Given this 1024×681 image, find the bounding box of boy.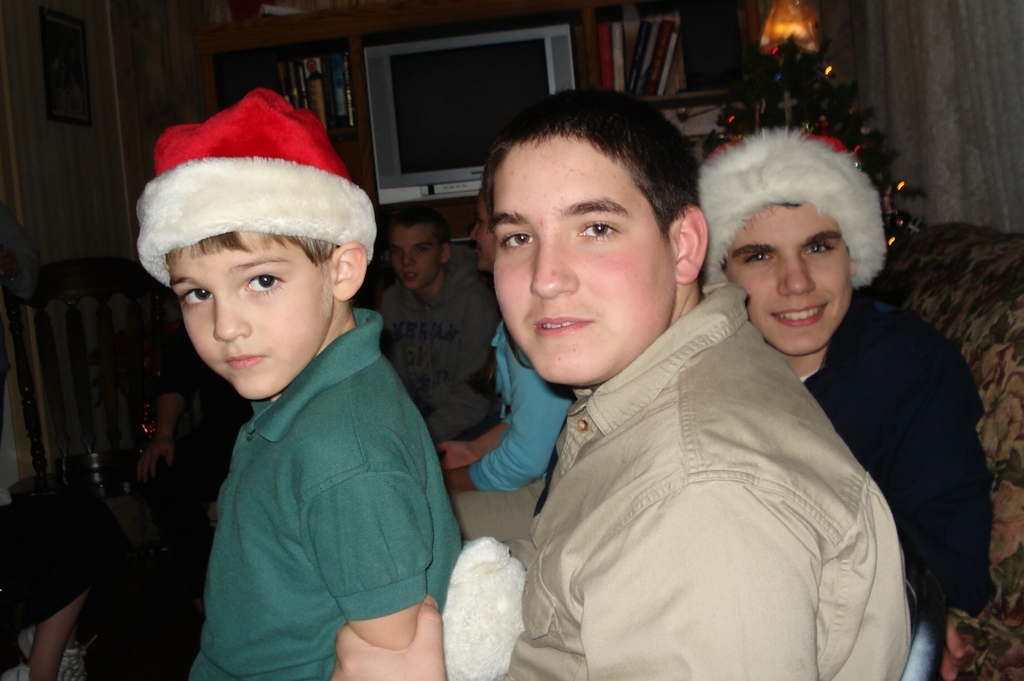
left=134, top=83, right=465, bottom=680.
